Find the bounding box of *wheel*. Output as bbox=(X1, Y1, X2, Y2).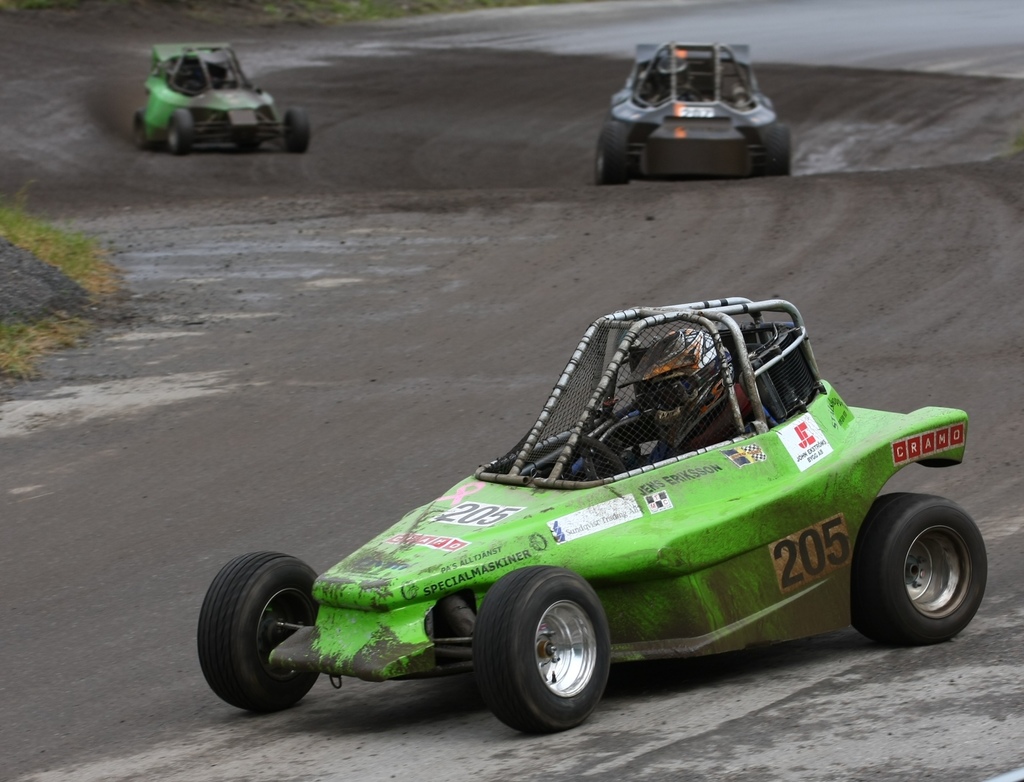
bbox=(763, 124, 790, 176).
